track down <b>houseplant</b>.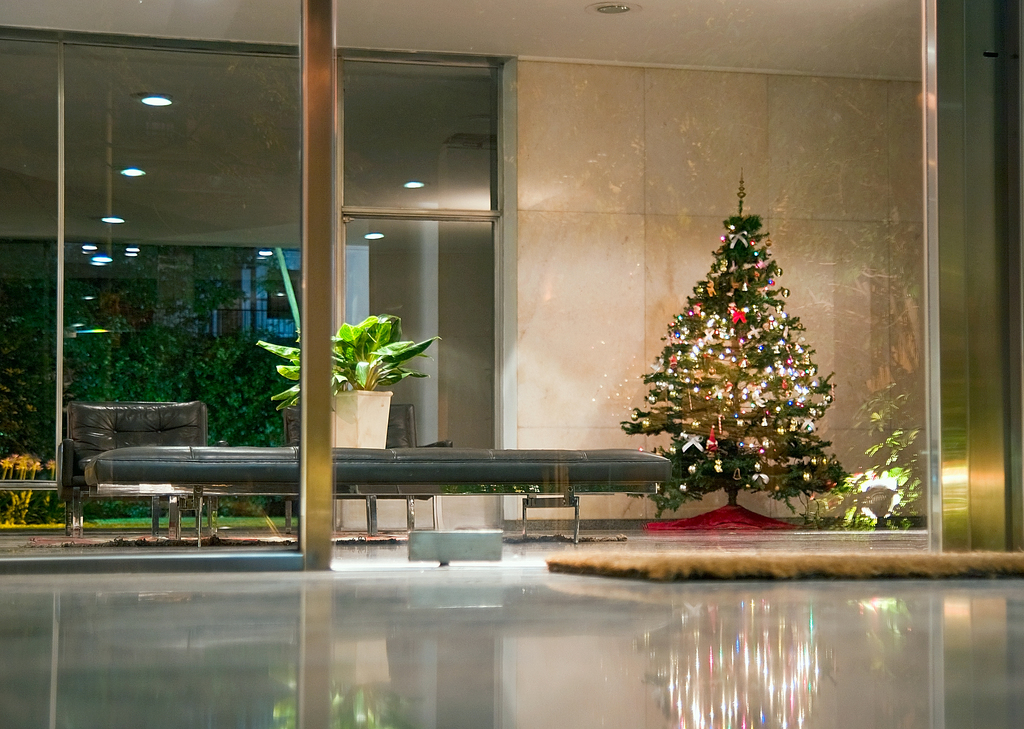
Tracked to x1=258, y1=315, x2=444, y2=444.
